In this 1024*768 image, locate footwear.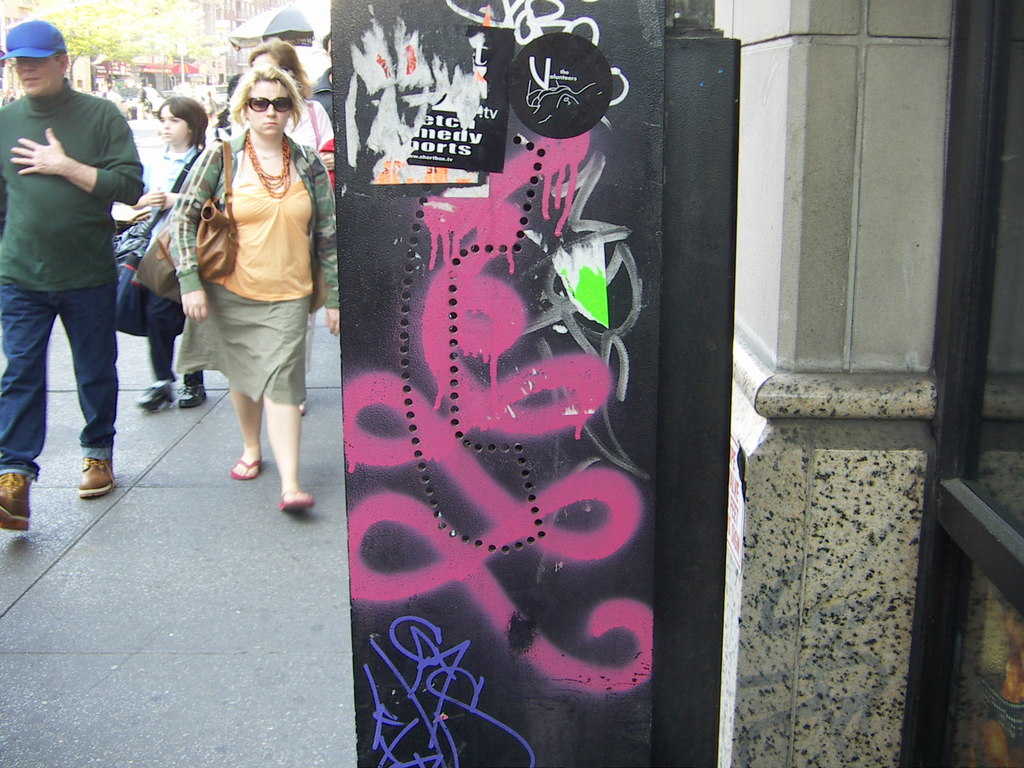
Bounding box: left=77, top=457, right=115, bottom=500.
